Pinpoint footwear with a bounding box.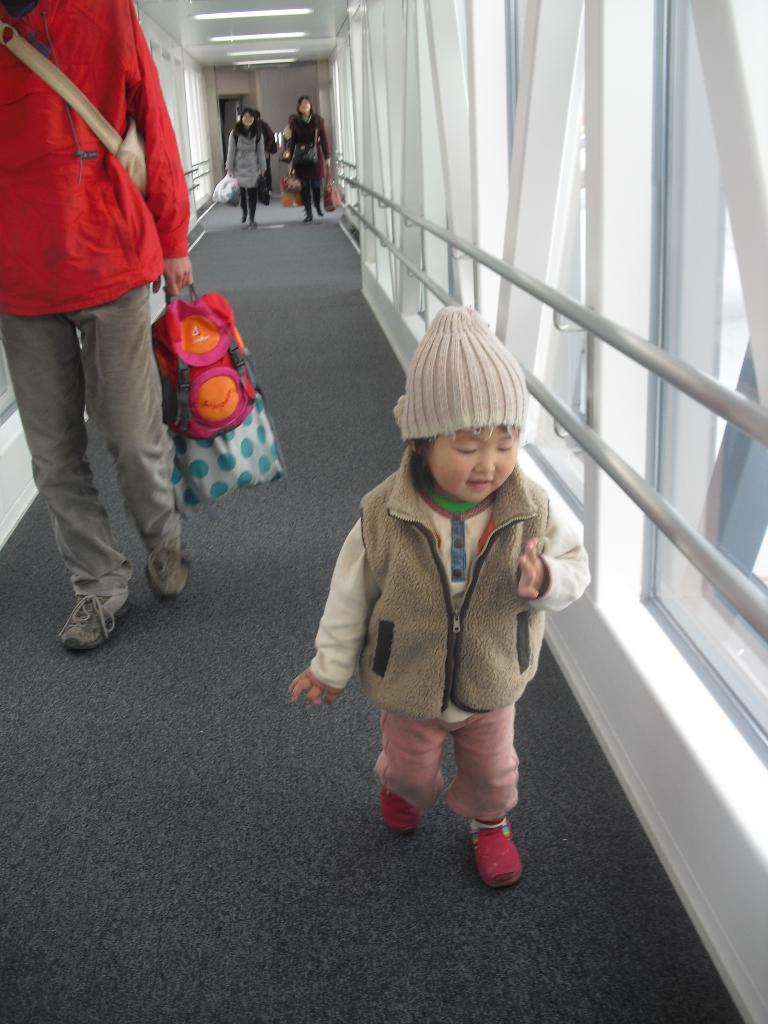
x1=380 y1=784 x2=426 y2=836.
